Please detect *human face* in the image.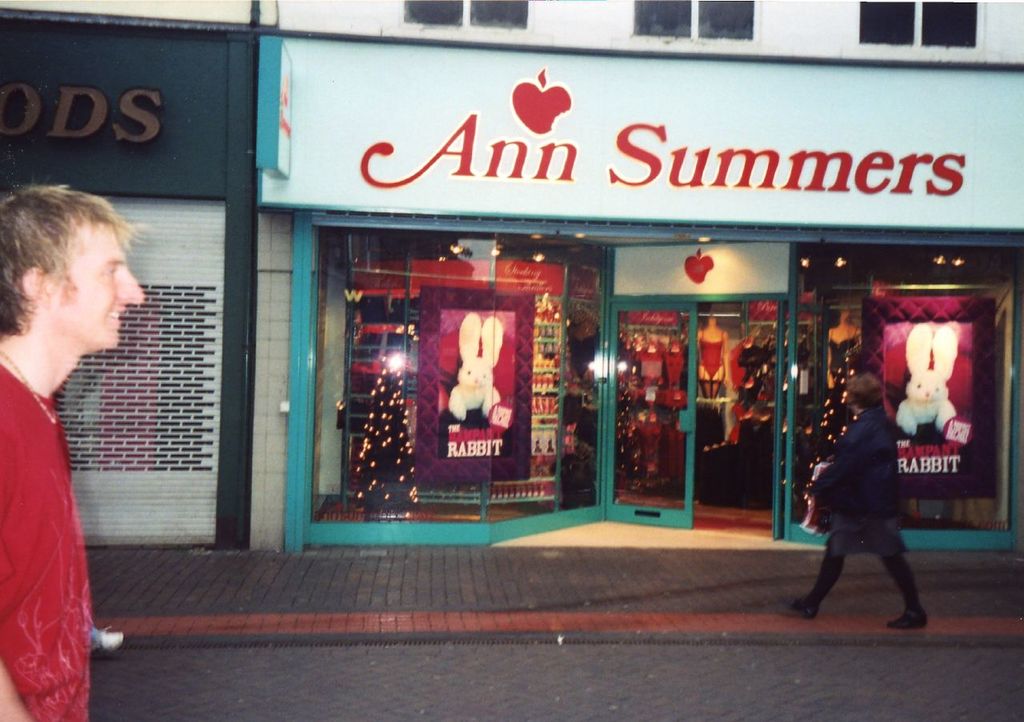
(x1=52, y1=222, x2=143, y2=350).
